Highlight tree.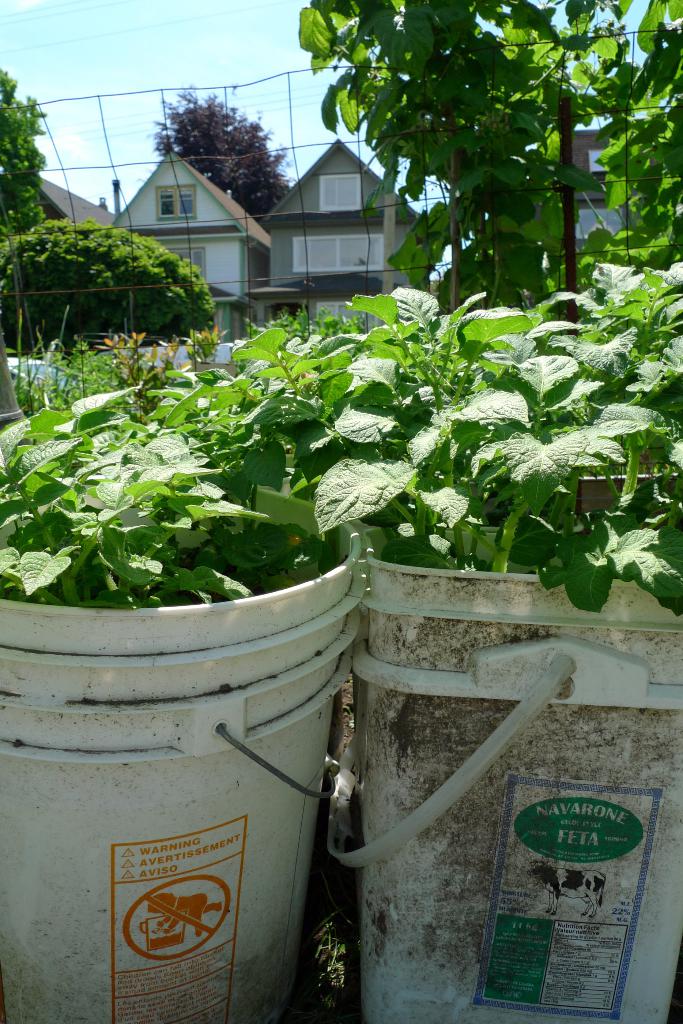
Highlighted region: <region>153, 80, 287, 222</region>.
